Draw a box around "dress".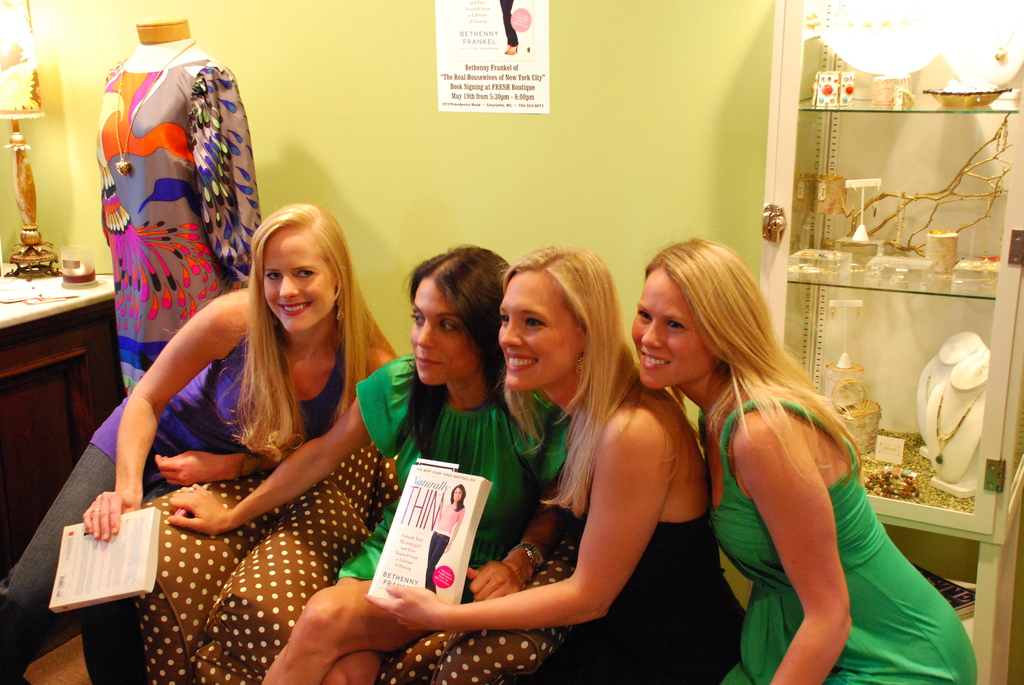
{"left": 532, "top": 398, "right": 747, "bottom": 684}.
